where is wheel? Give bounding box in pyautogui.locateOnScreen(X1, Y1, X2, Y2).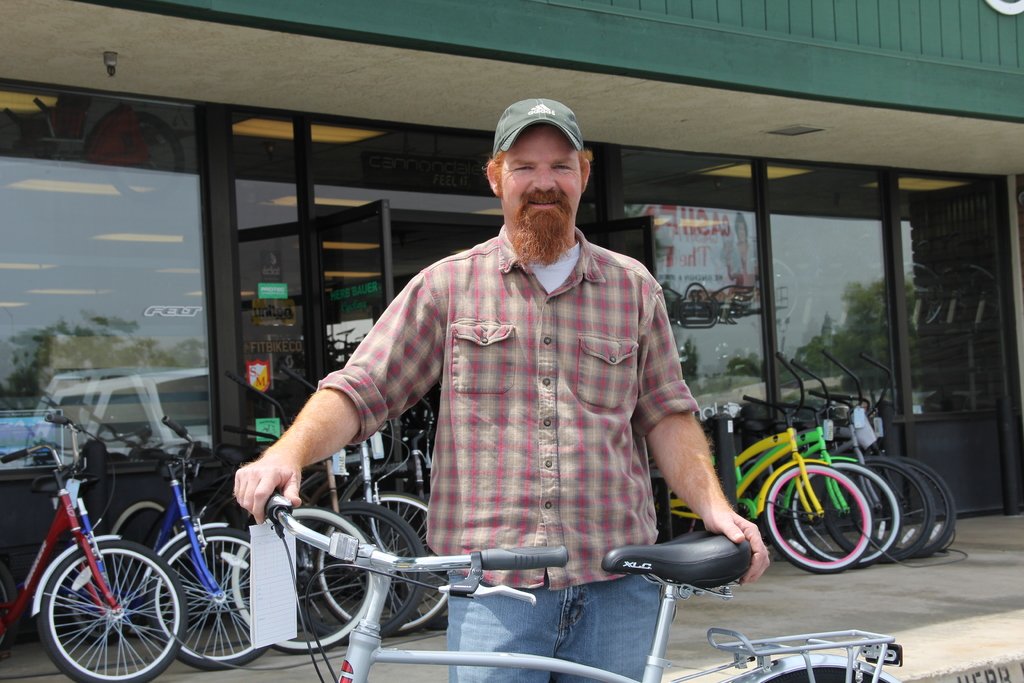
pyautogui.locateOnScreen(765, 668, 884, 682).
